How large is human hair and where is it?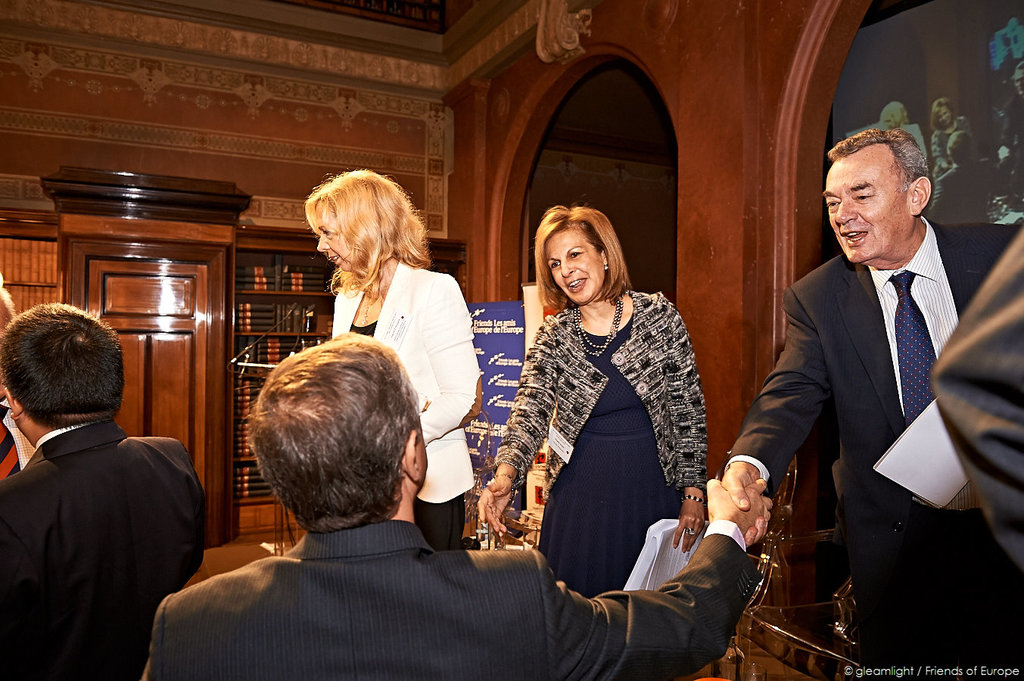
Bounding box: (x1=535, y1=206, x2=631, y2=313).
